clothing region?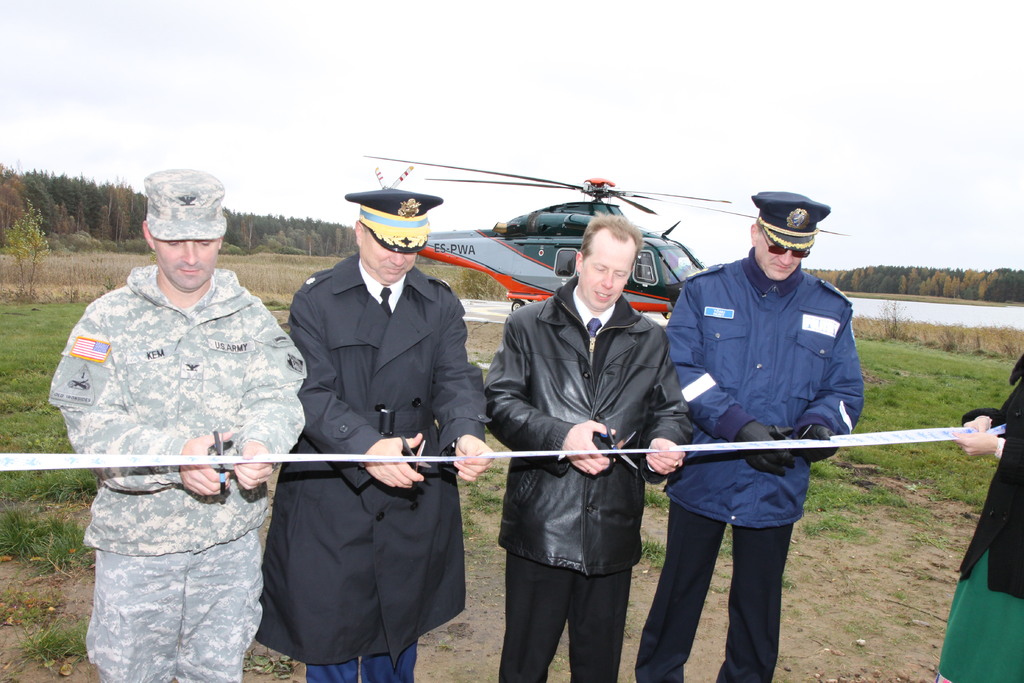
481 277 698 682
